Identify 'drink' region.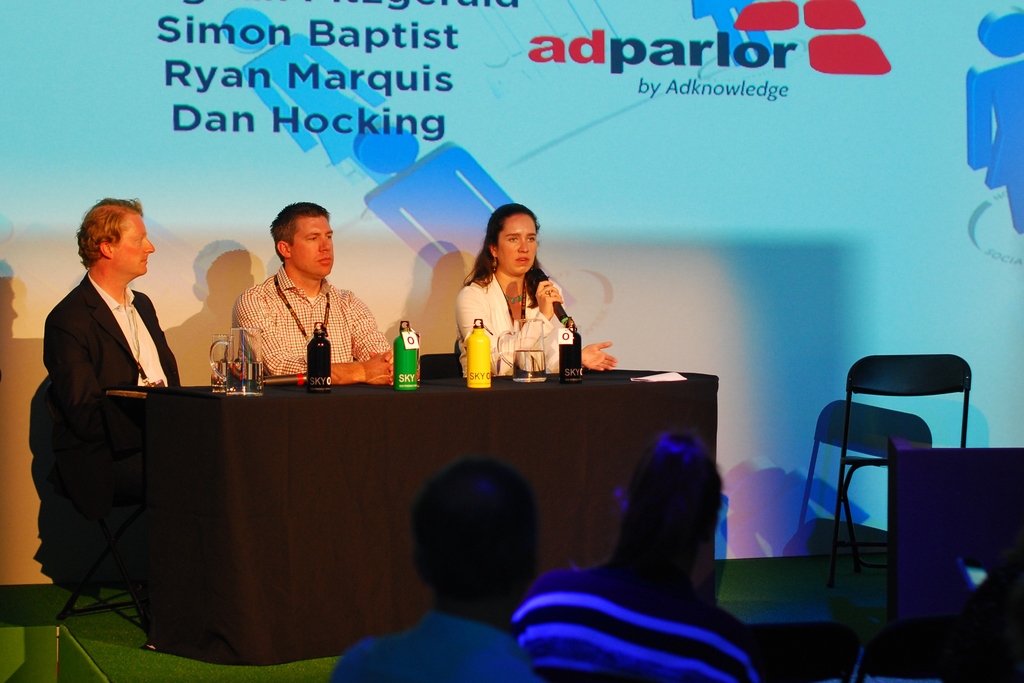
Region: 511 354 549 375.
